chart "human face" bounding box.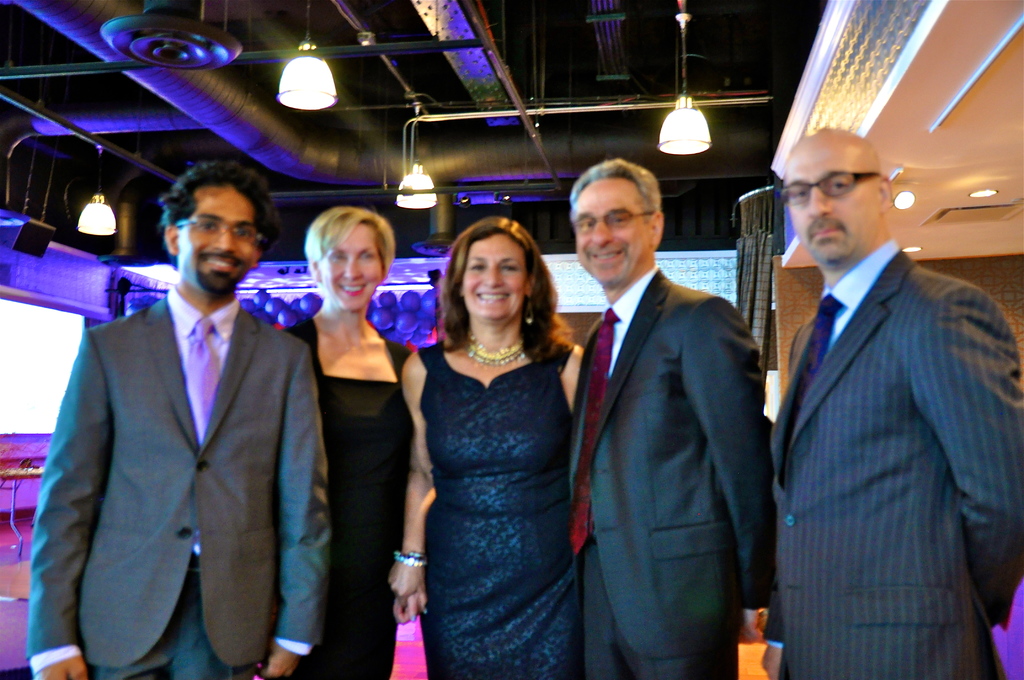
Charted: [x1=182, y1=190, x2=259, y2=295].
